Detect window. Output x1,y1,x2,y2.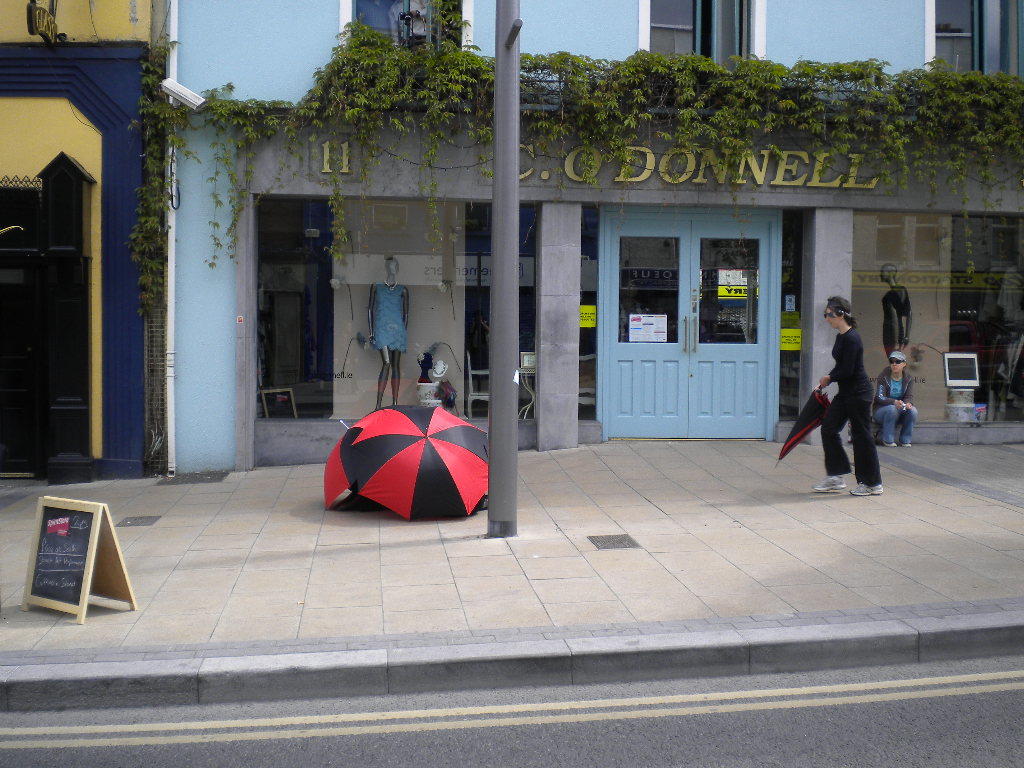
925,2,1023,82.
